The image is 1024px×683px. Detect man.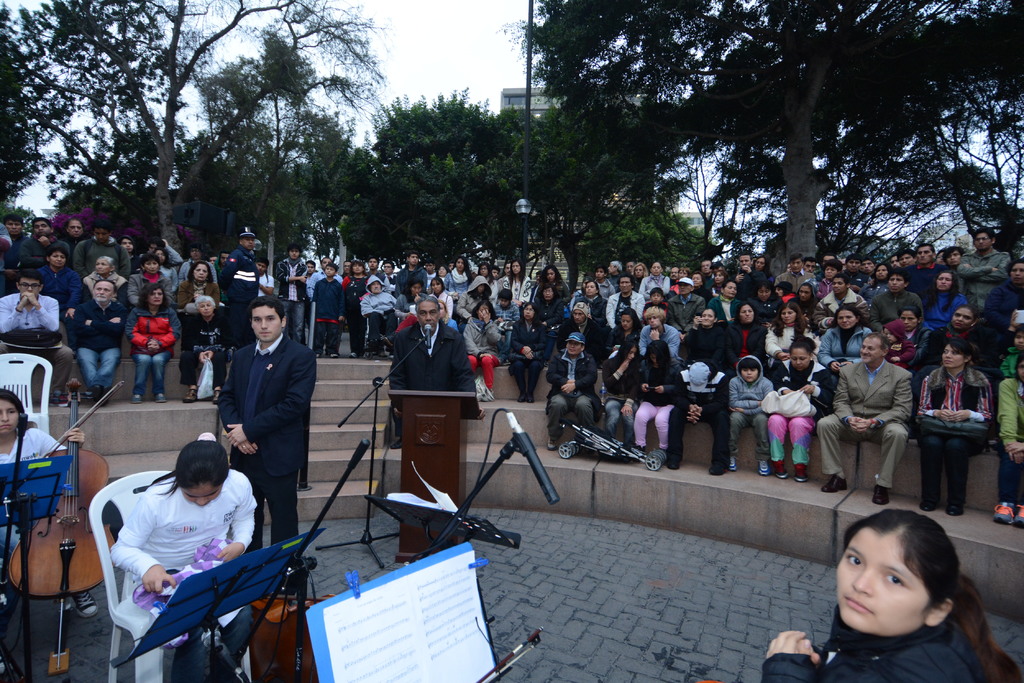
Detection: <region>200, 307, 305, 531</region>.
